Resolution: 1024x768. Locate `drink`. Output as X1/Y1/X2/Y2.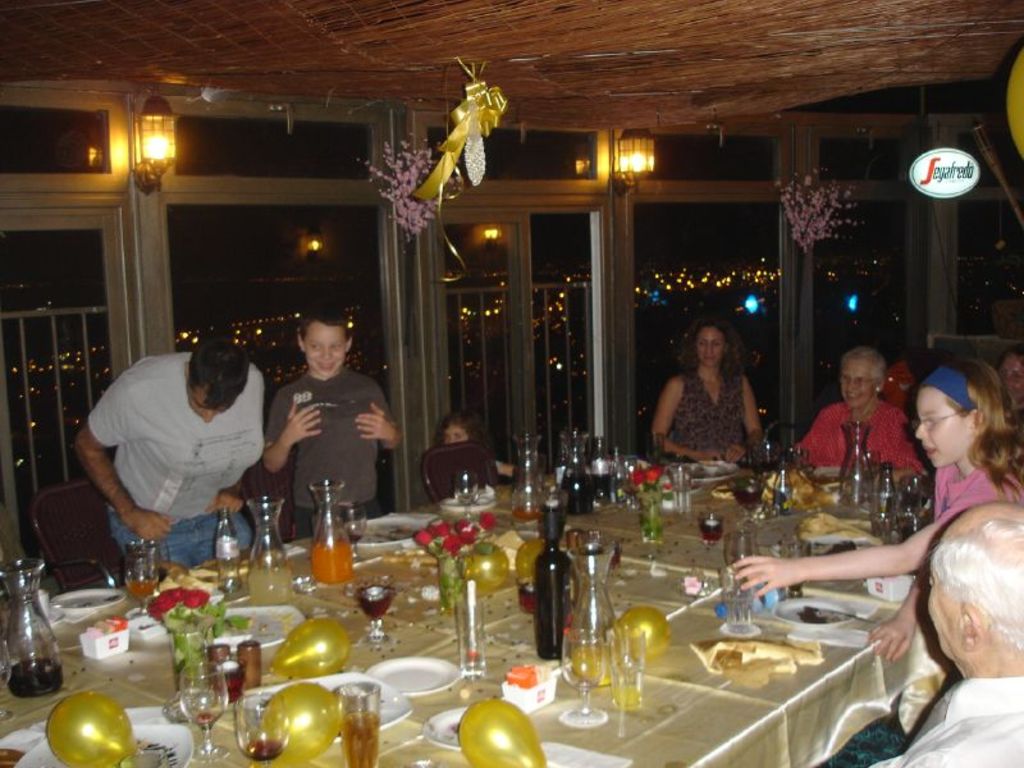
311/536/352/582.
